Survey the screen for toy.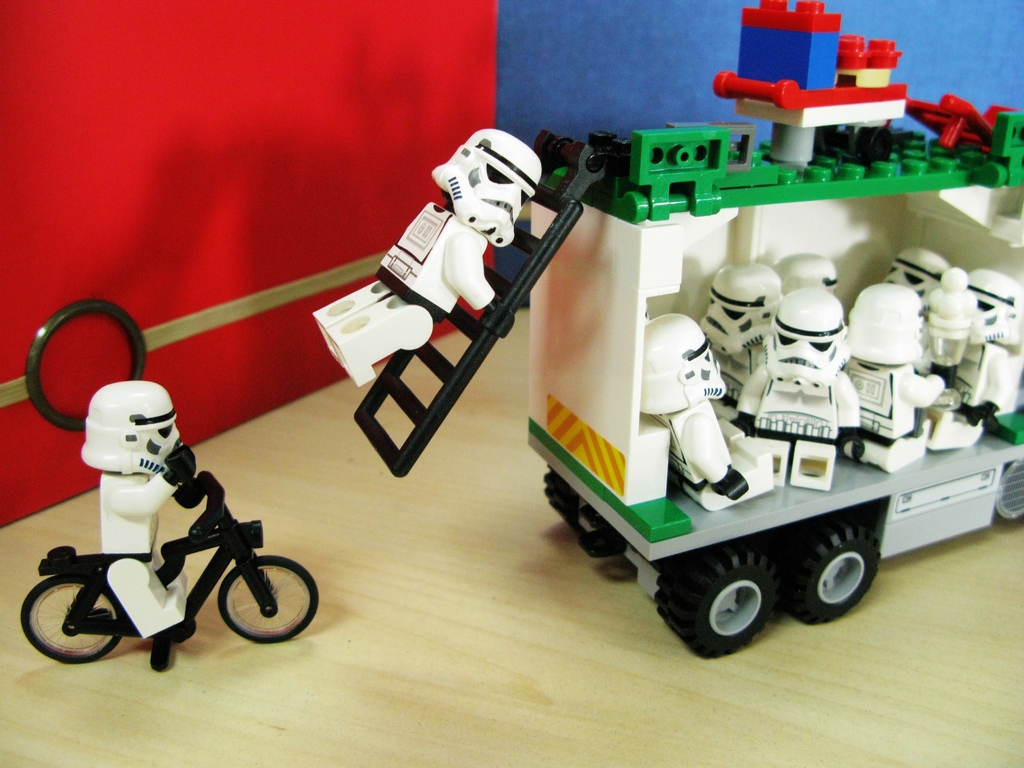
Survey found: (77, 383, 196, 644).
